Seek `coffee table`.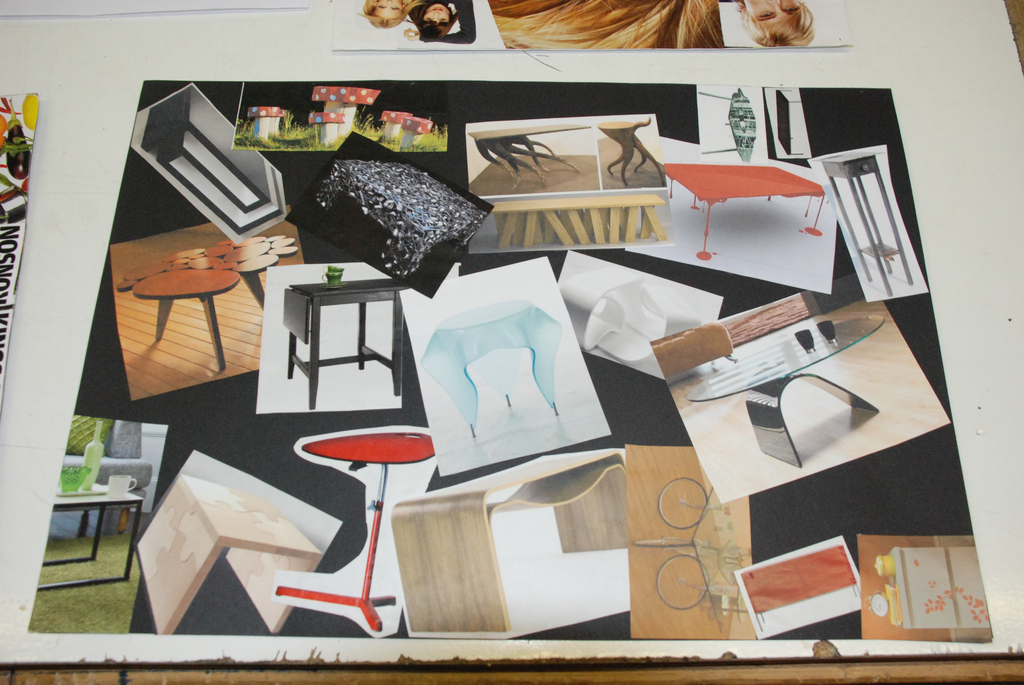
<bbox>28, 497, 140, 597</bbox>.
